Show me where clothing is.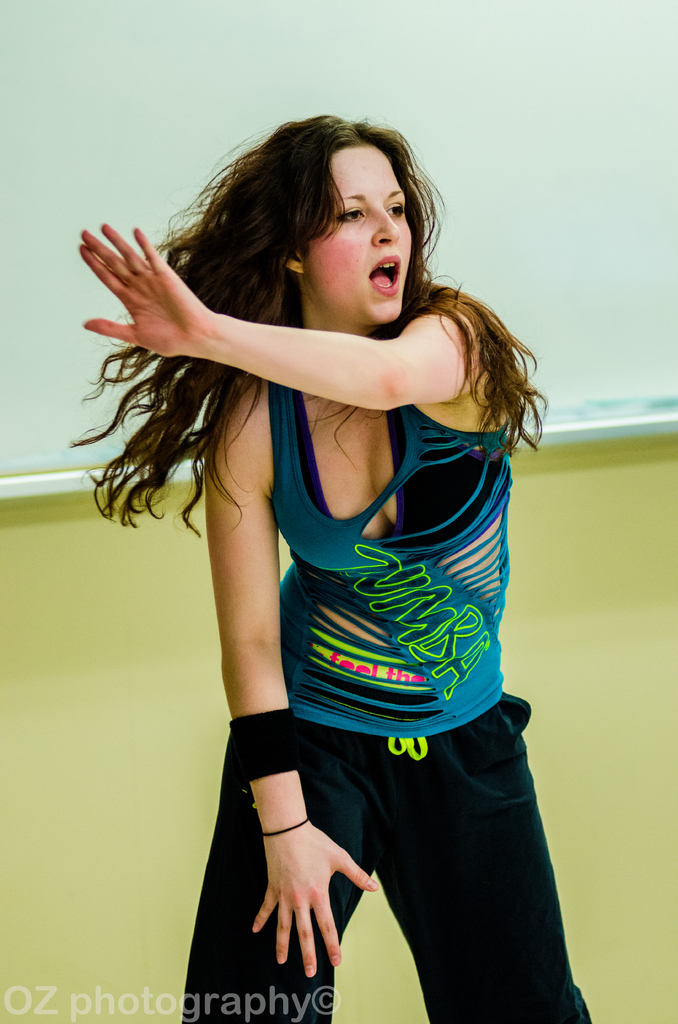
clothing is at (left=180, top=703, right=586, bottom=1020).
